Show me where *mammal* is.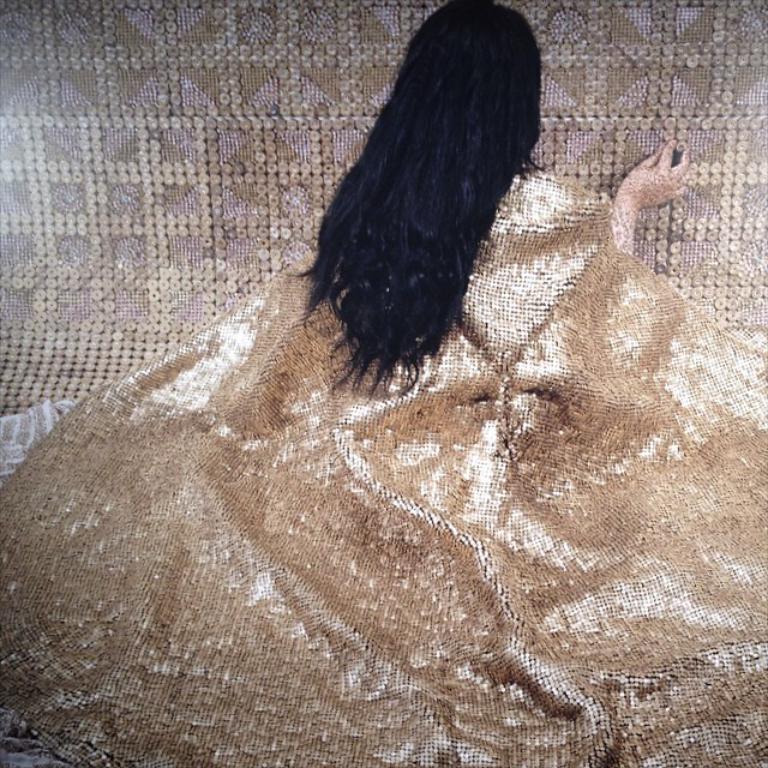
*mammal* is at 0 0 767 767.
